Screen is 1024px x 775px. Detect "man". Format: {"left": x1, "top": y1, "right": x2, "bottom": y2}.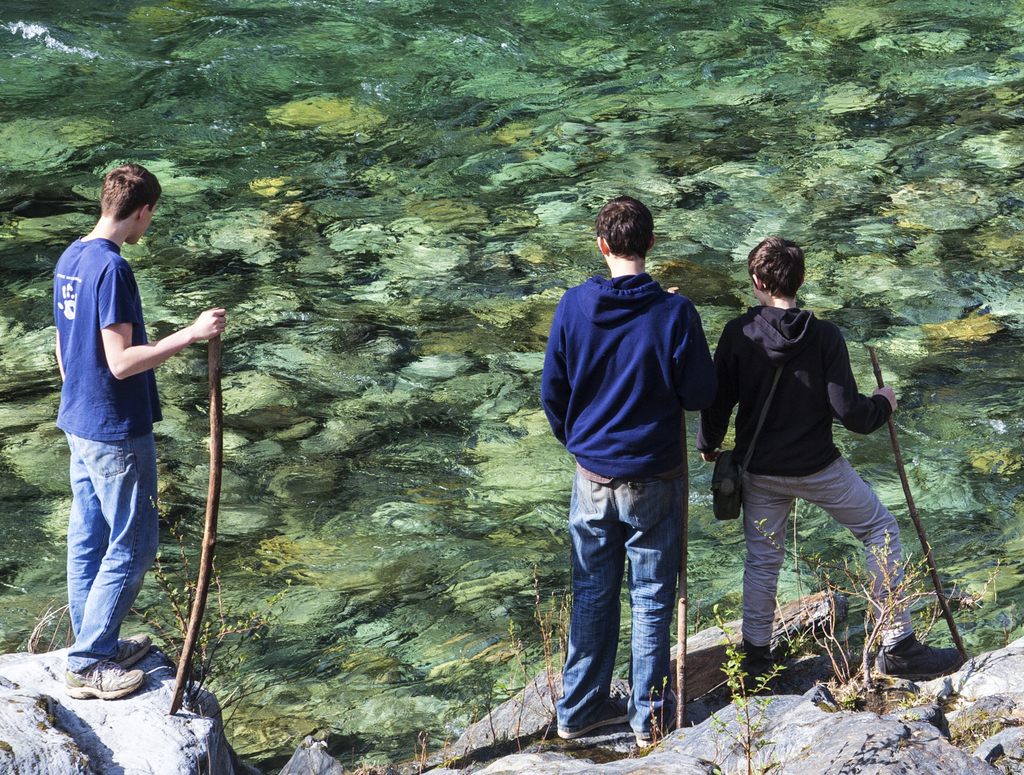
{"left": 690, "top": 229, "right": 962, "bottom": 679}.
